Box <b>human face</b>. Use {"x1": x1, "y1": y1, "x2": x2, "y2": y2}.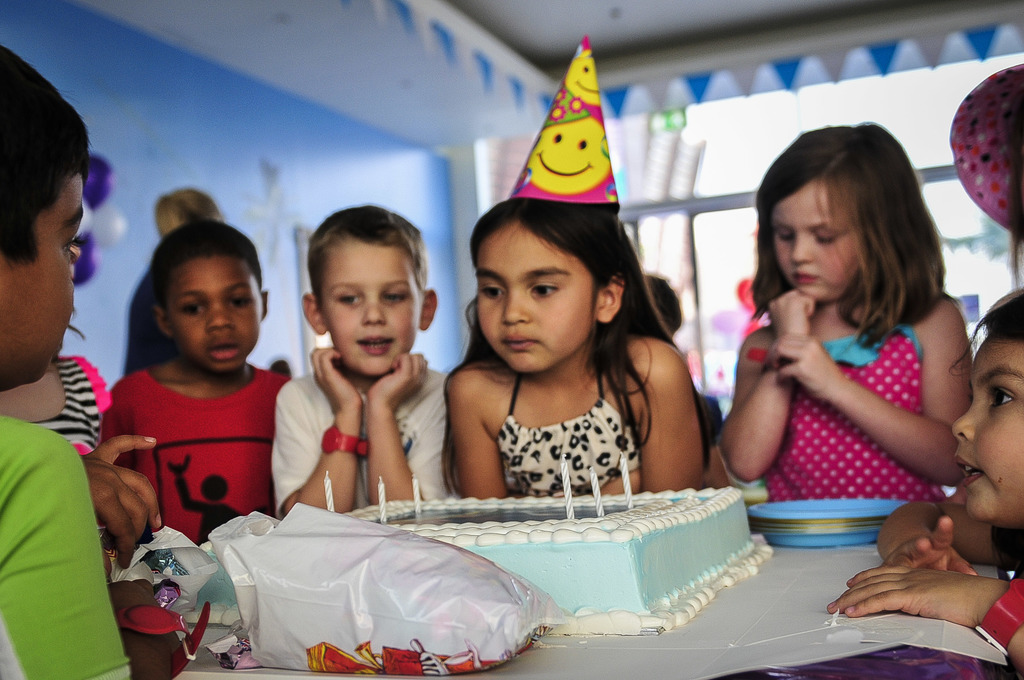
{"x1": 952, "y1": 332, "x2": 1023, "y2": 518}.
